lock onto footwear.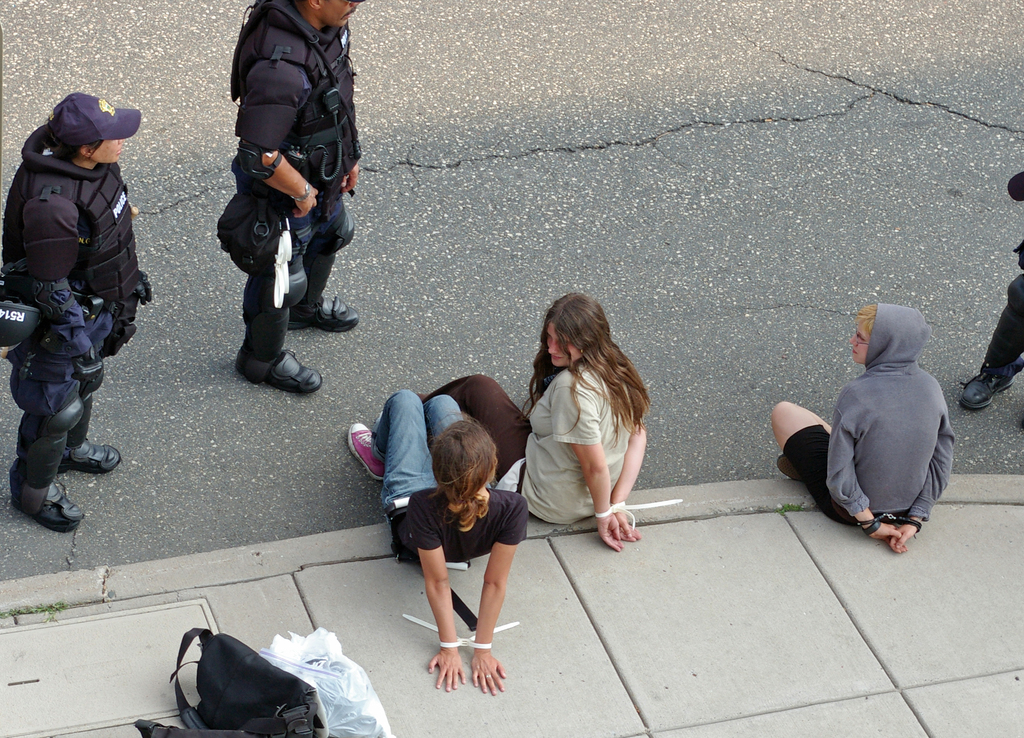
Locked: crop(286, 293, 360, 339).
